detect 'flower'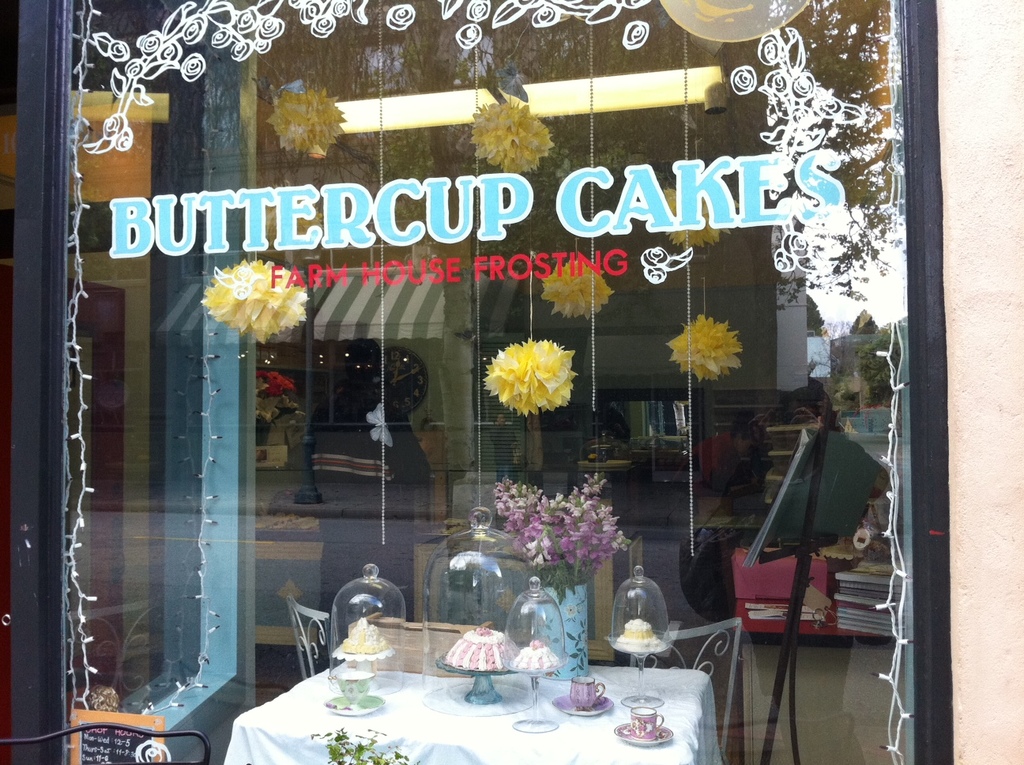
detection(481, 327, 579, 422)
